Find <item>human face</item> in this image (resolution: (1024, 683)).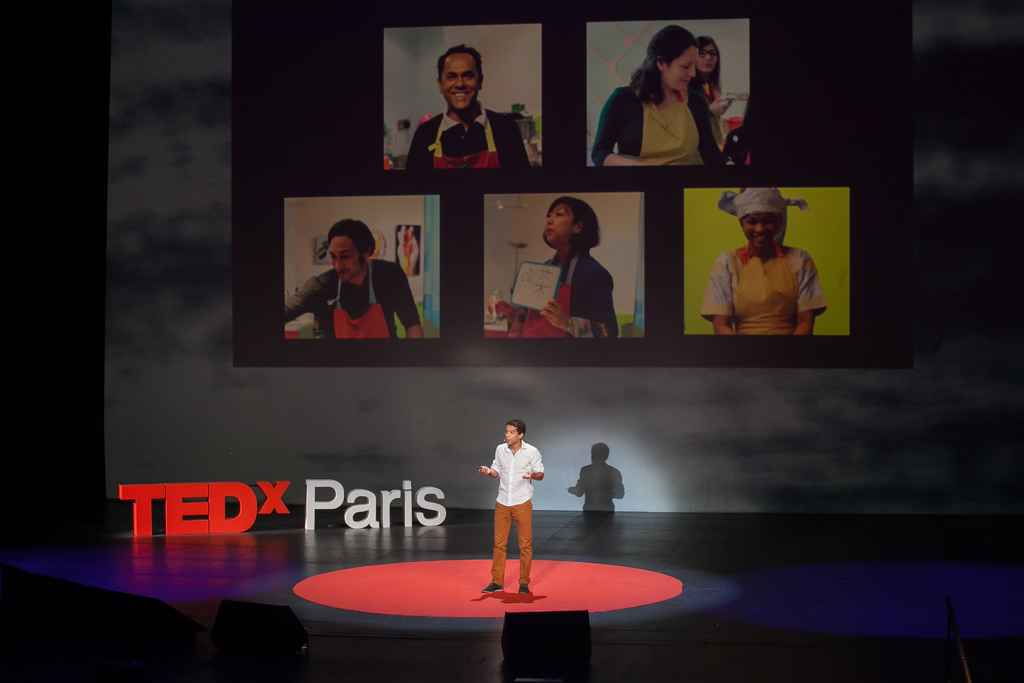
l=507, t=425, r=518, b=446.
